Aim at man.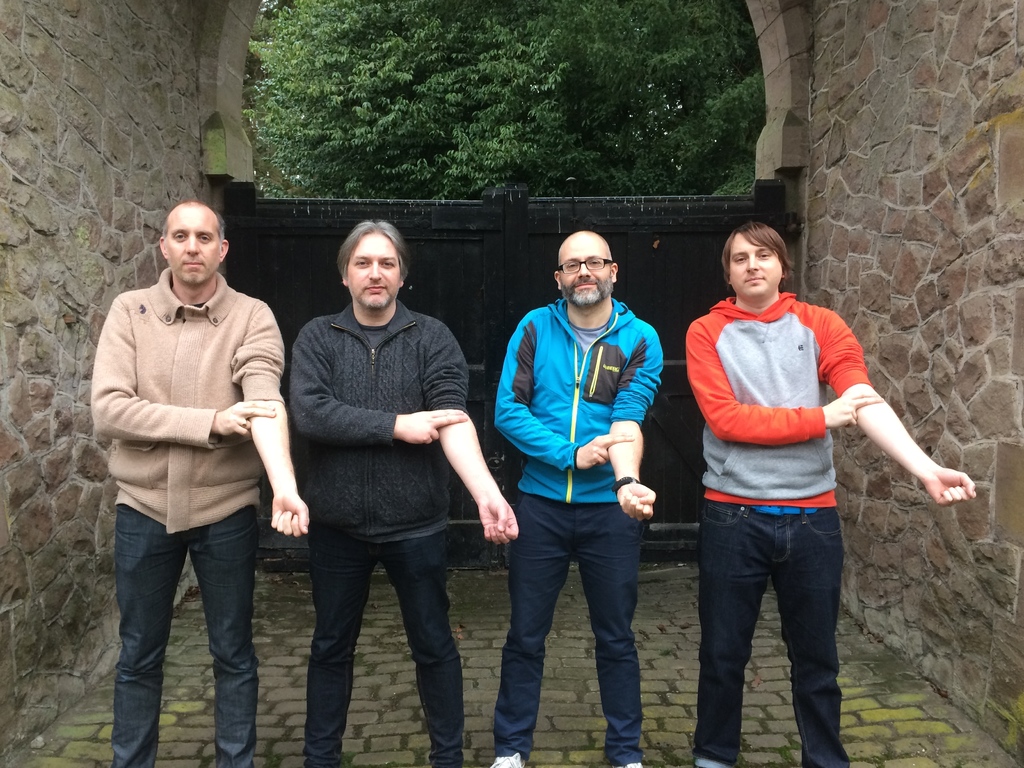
Aimed at [291,216,516,767].
